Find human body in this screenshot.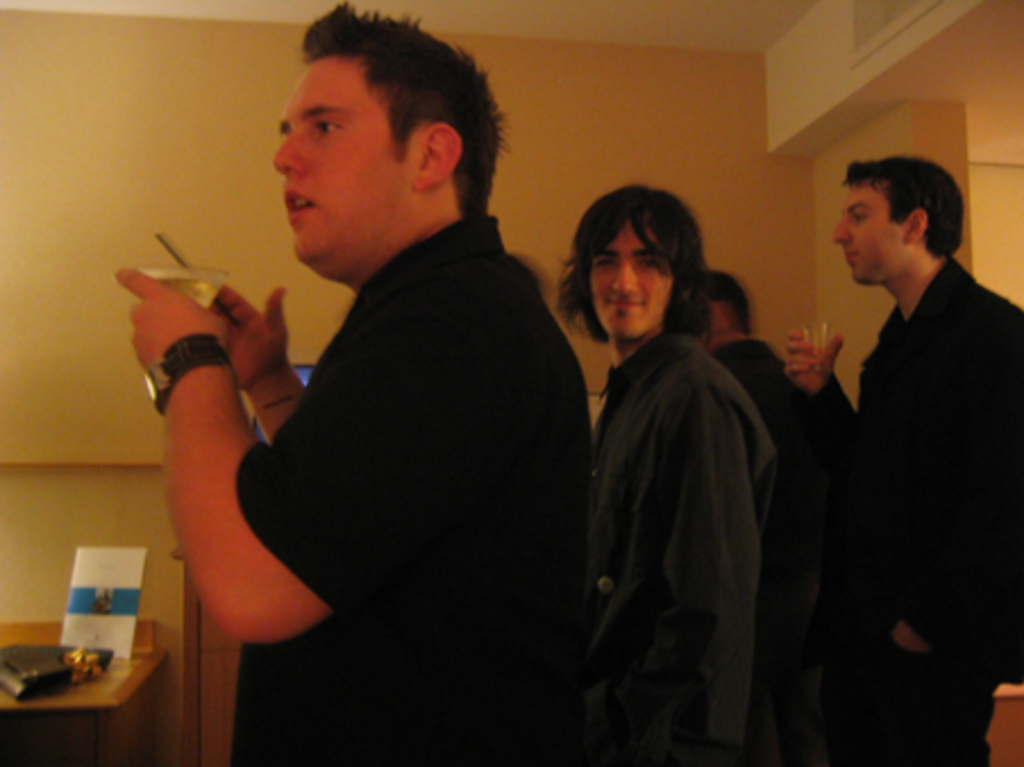
The bounding box for human body is crop(547, 177, 781, 765).
